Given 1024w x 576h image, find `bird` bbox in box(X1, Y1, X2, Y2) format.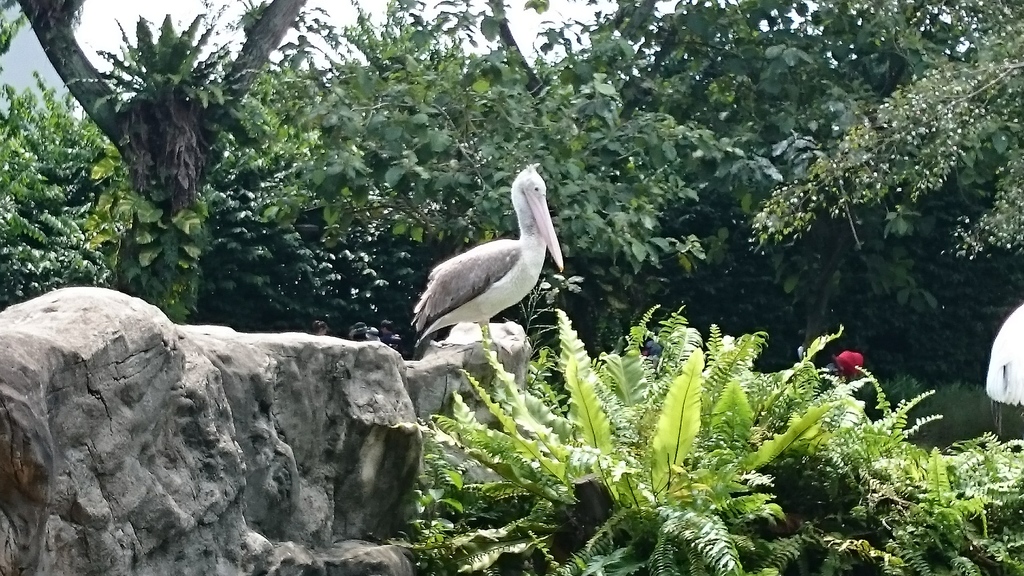
box(411, 169, 562, 355).
